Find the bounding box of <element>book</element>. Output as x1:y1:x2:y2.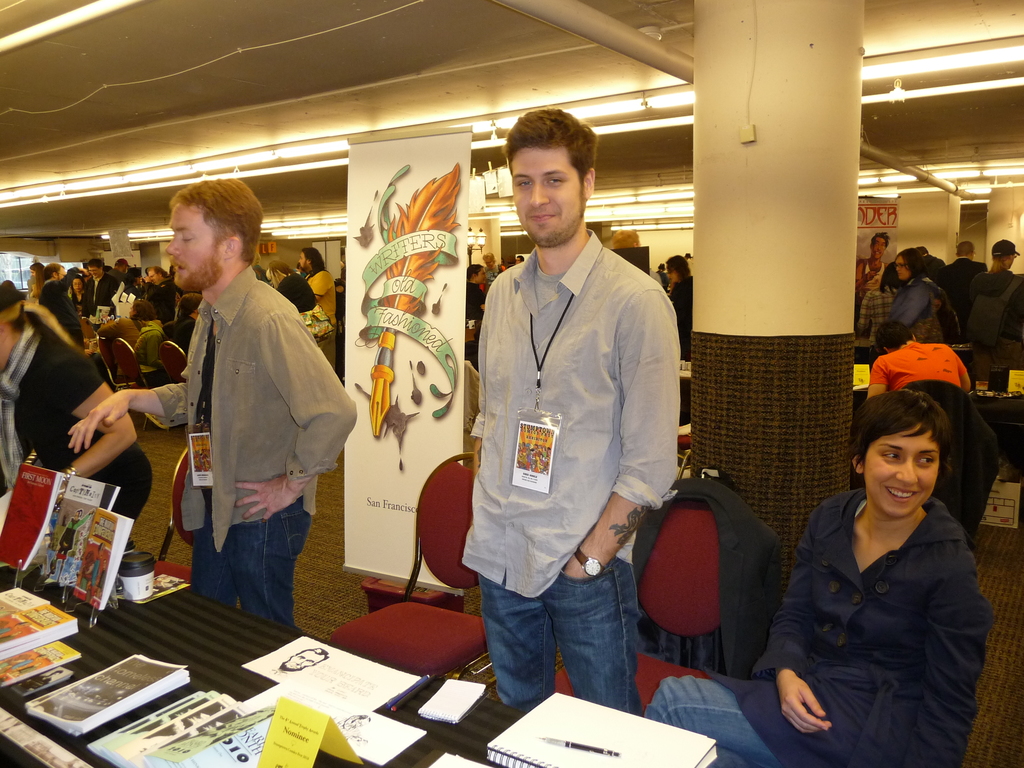
484:688:722:767.
